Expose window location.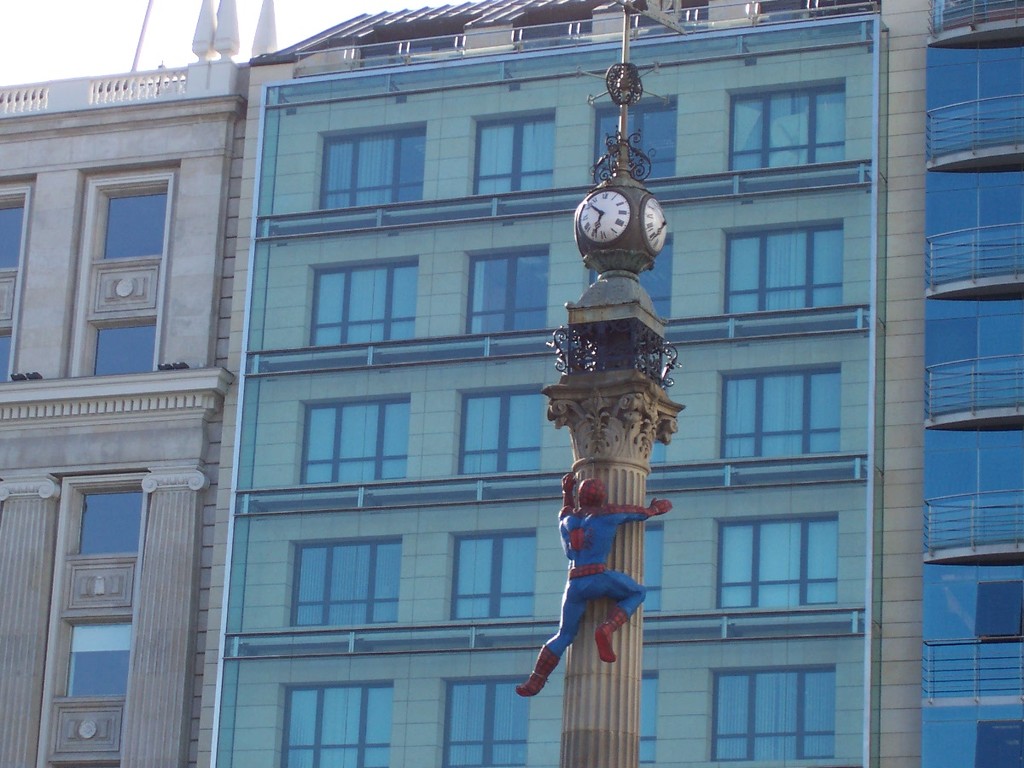
Exposed at locate(458, 394, 549, 468).
